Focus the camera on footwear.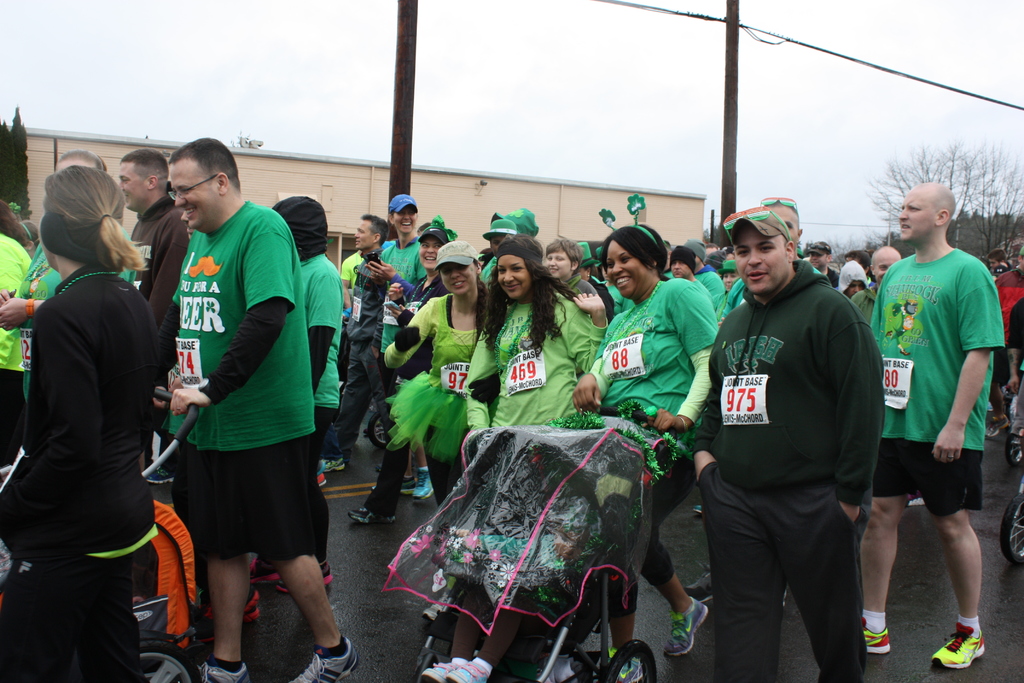
Focus region: x1=291, y1=635, x2=363, y2=682.
